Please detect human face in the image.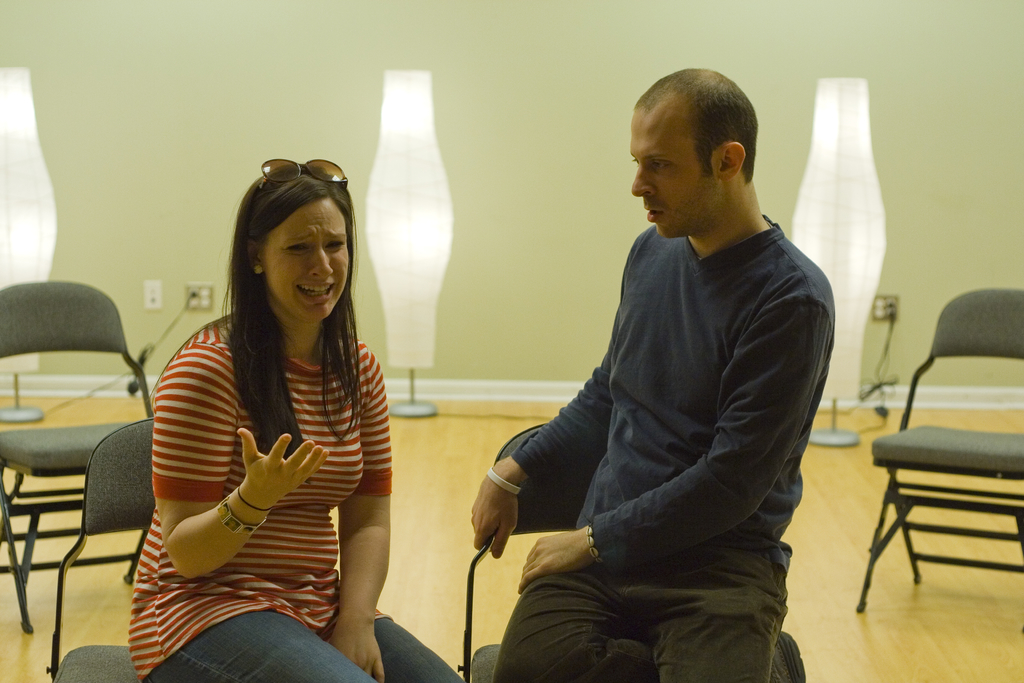
BBox(630, 99, 721, 236).
